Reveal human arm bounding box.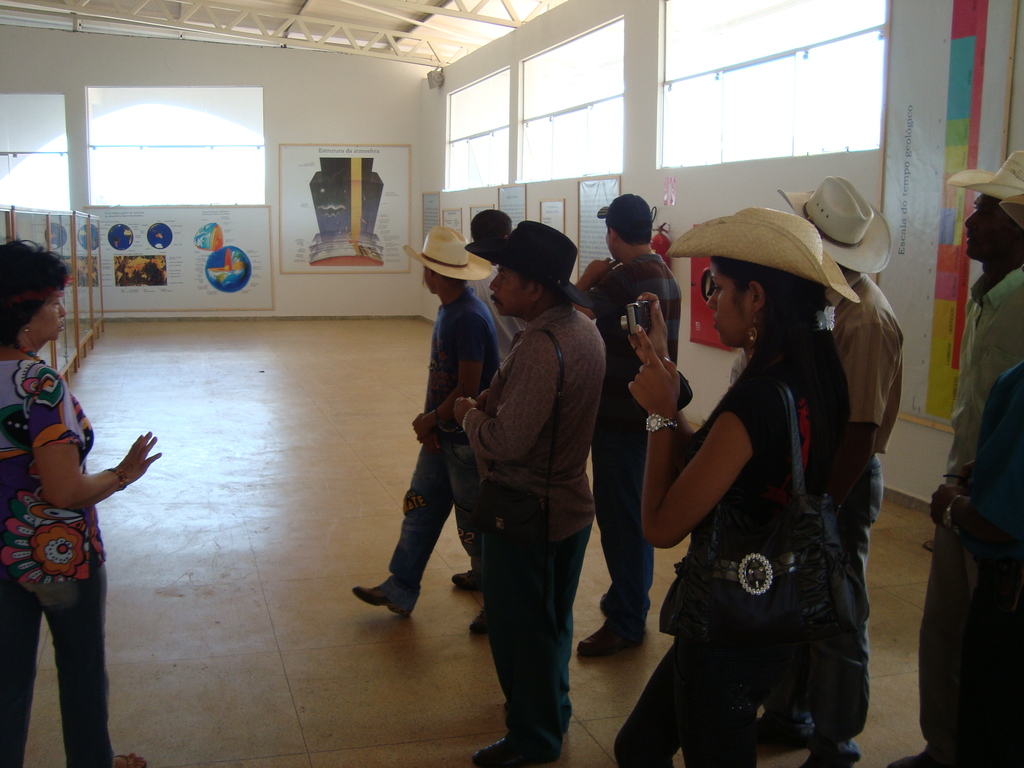
Revealed: 828:320:892:520.
